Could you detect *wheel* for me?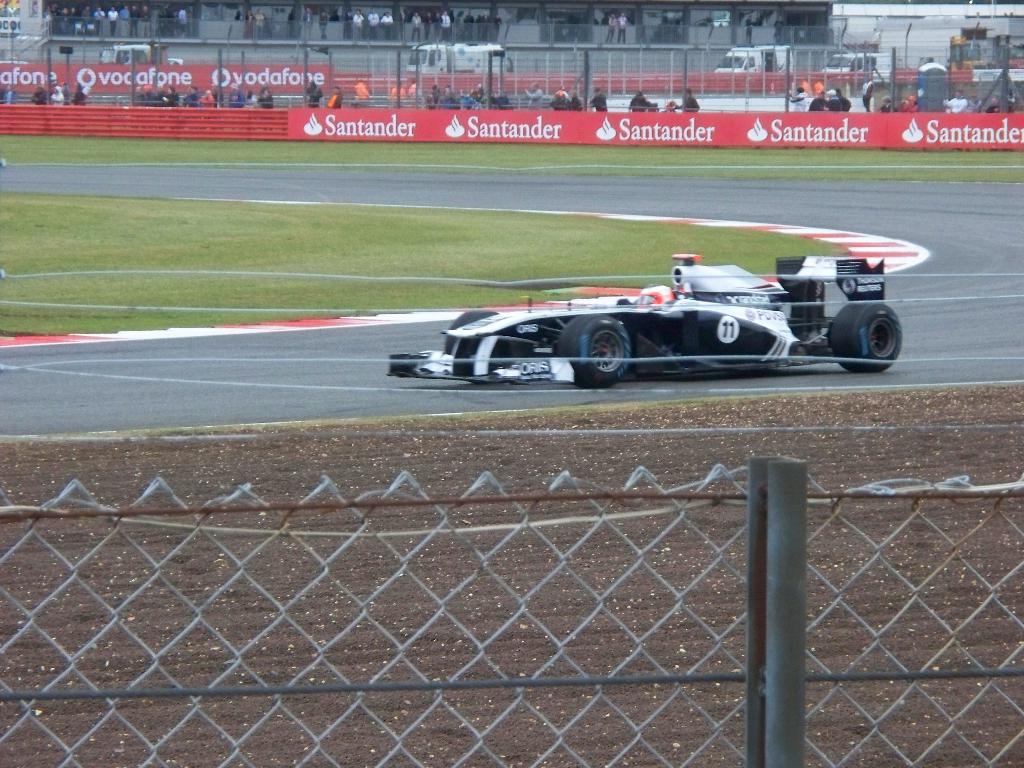
Detection result: [823,294,906,378].
